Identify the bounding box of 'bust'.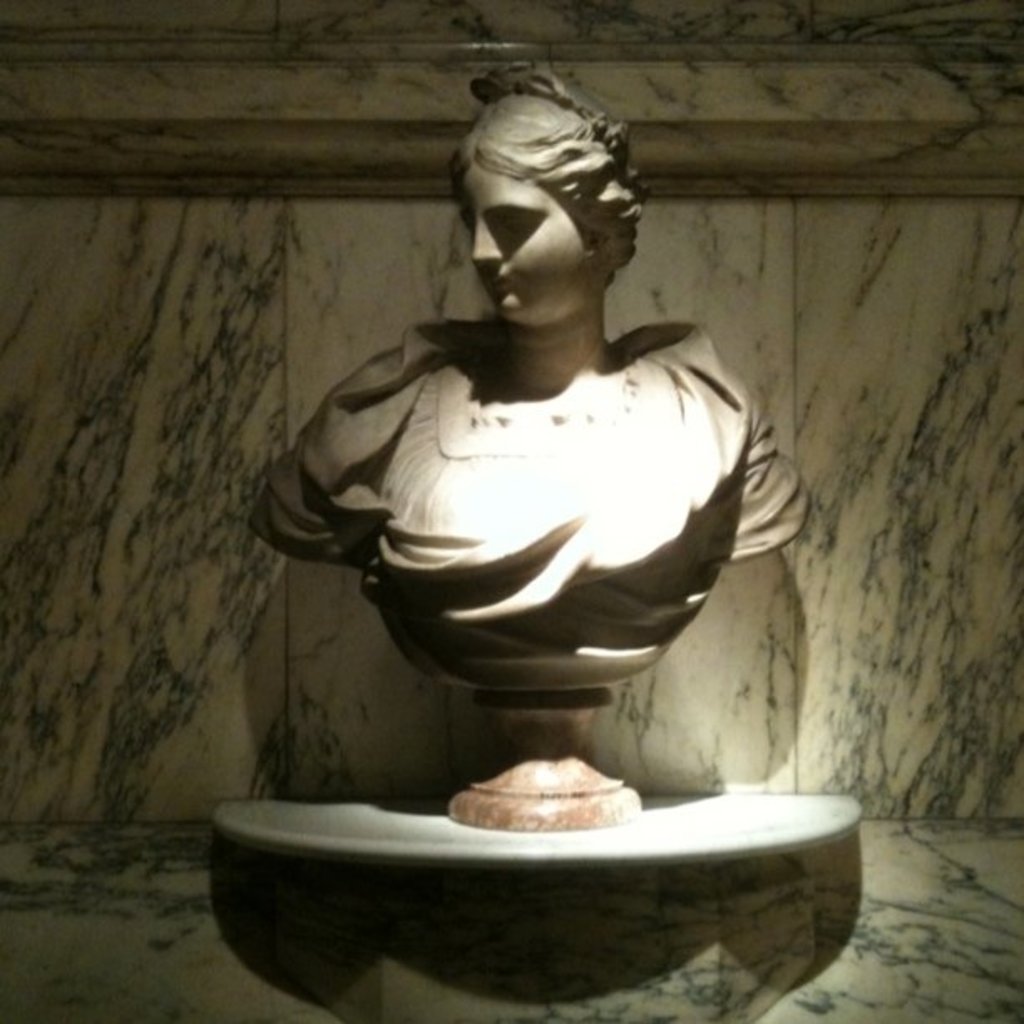
<bbox>244, 64, 813, 693</bbox>.
